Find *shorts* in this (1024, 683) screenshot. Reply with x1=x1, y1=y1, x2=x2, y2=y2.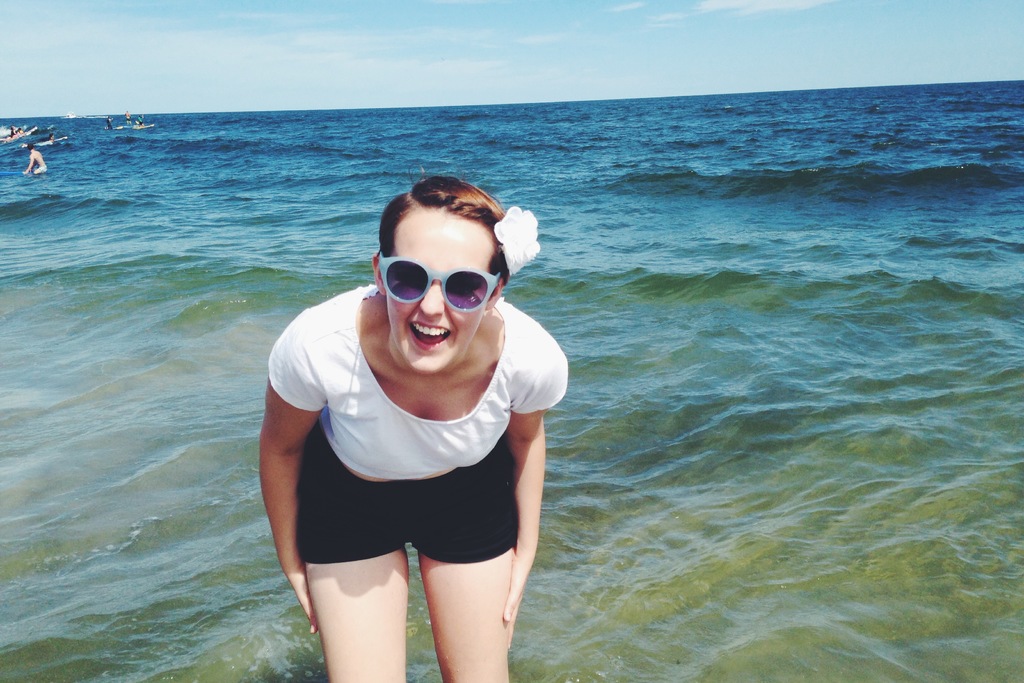
x1=31, y1=167, x2=49, y2=177.
